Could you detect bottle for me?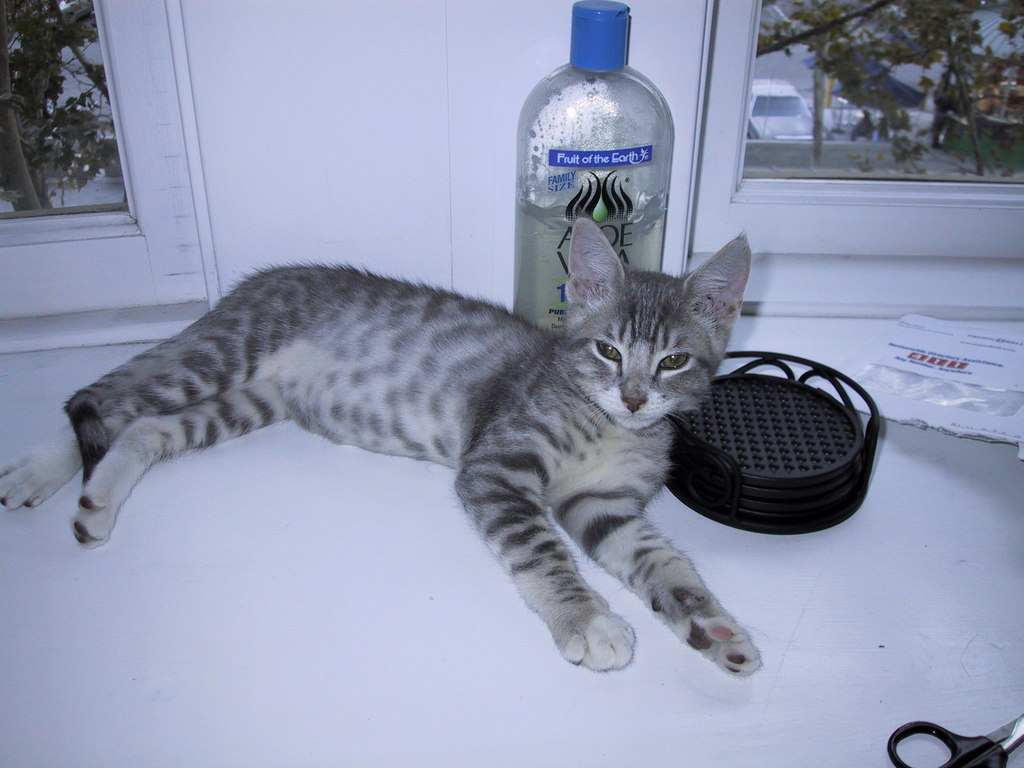
Detection result: region(511, 0, 674, 337).
